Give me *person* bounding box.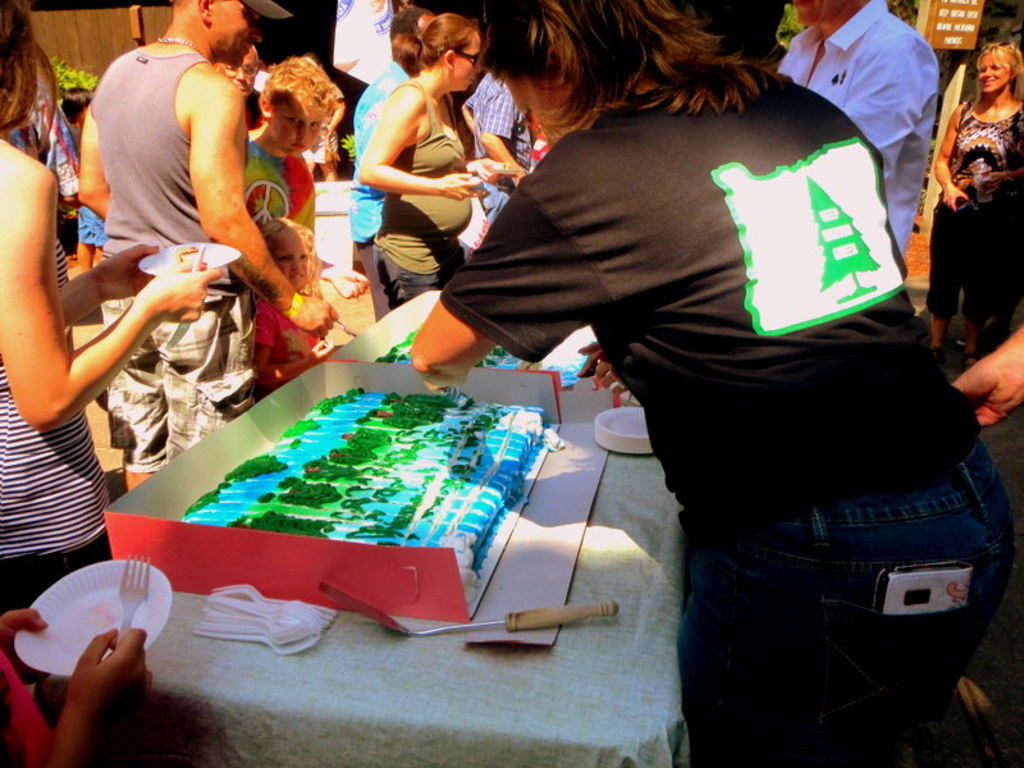
pyautogui.locateOnScreen(0, 607, 155, 767).
